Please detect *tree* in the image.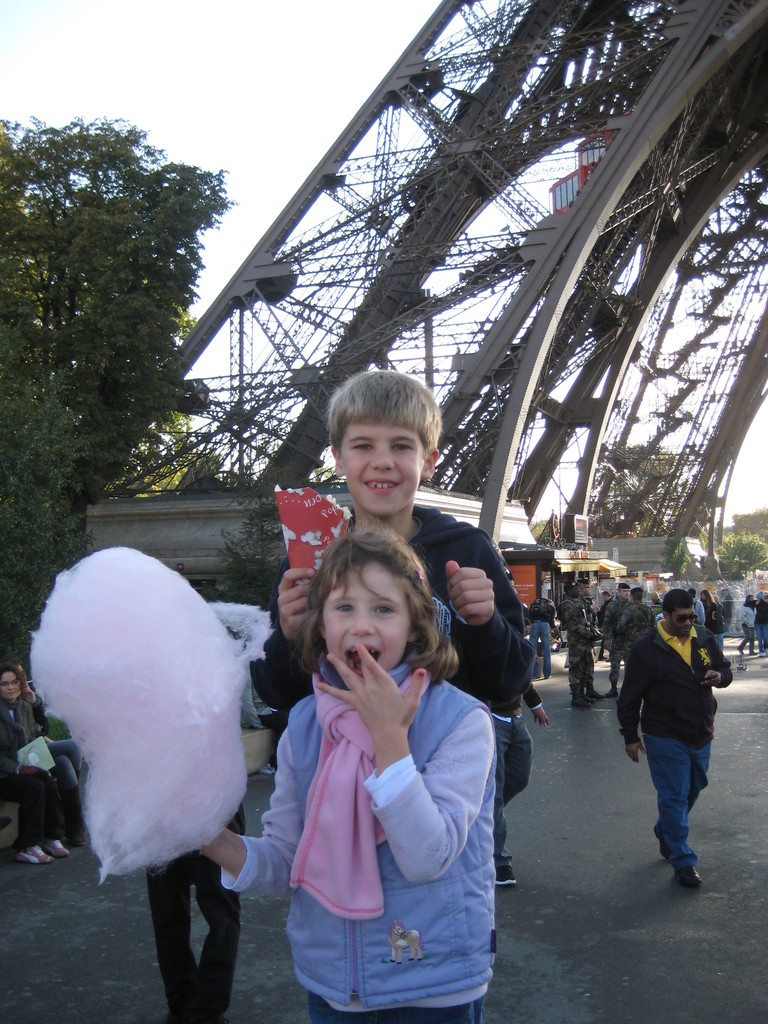
[x1=526, y1=519, x2=545, y2=538].
